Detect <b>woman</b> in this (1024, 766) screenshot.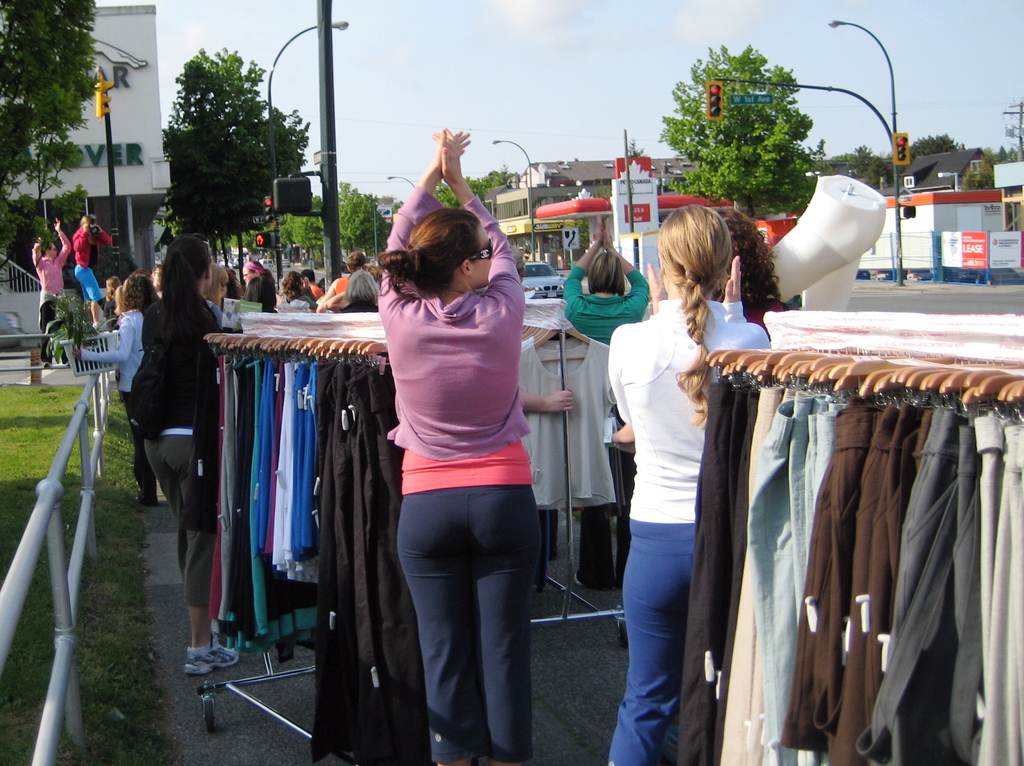
Detection: rect(140, 233, 241, 674).
